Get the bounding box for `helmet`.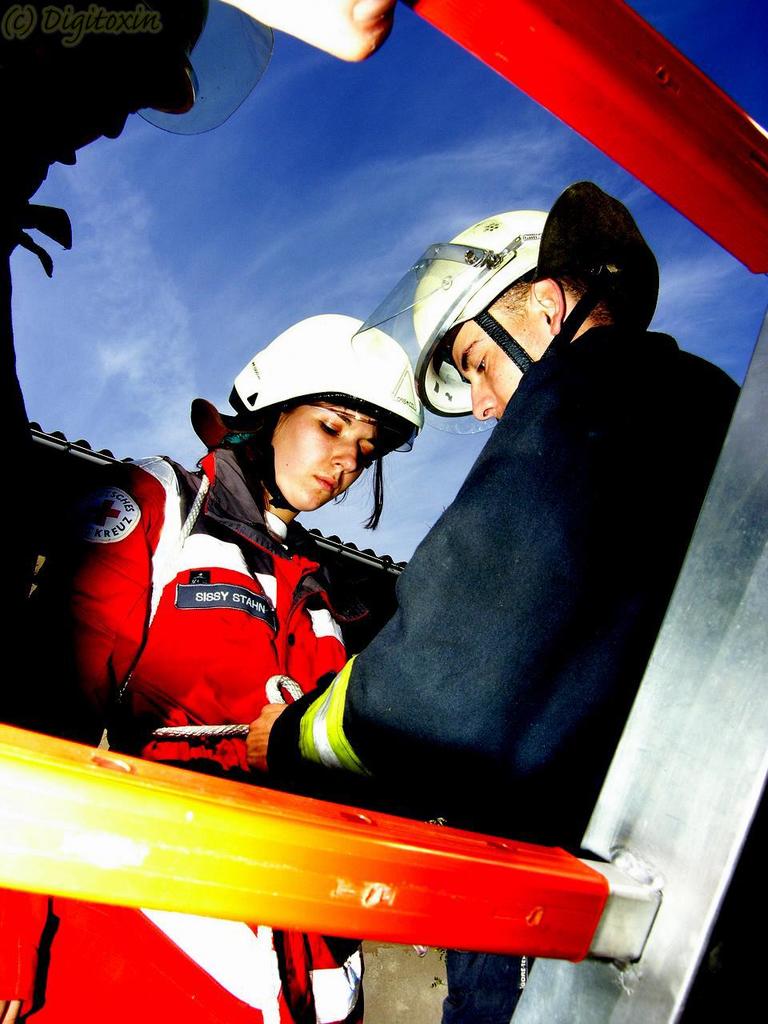
x1=346 y1=179 x2=653 y2=439.
